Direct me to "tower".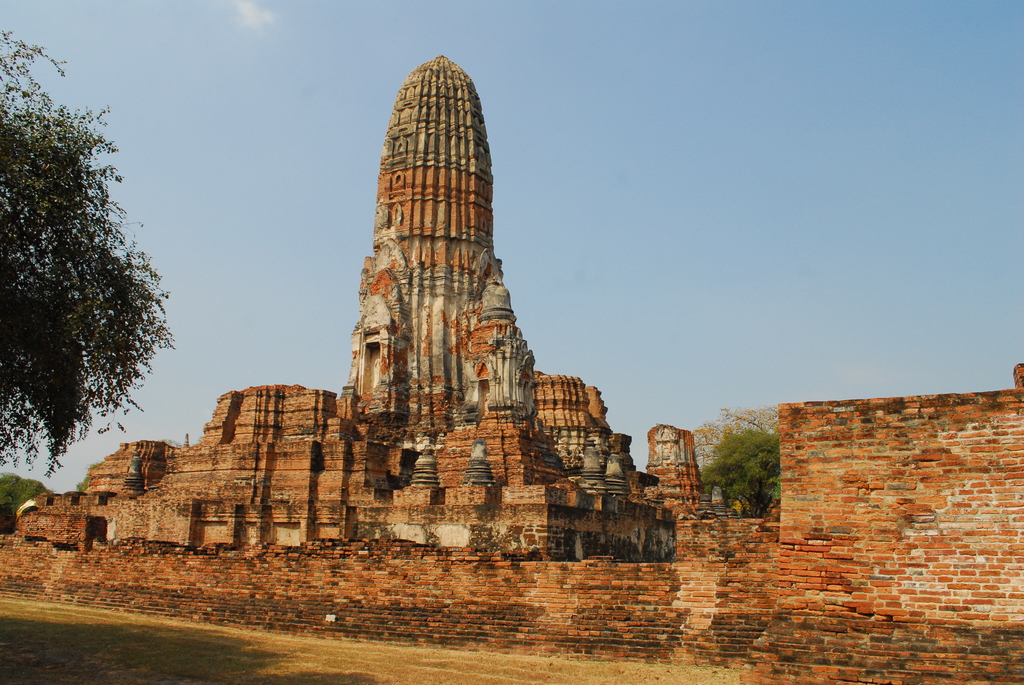
Direction: [86, 40, 715, 629].
